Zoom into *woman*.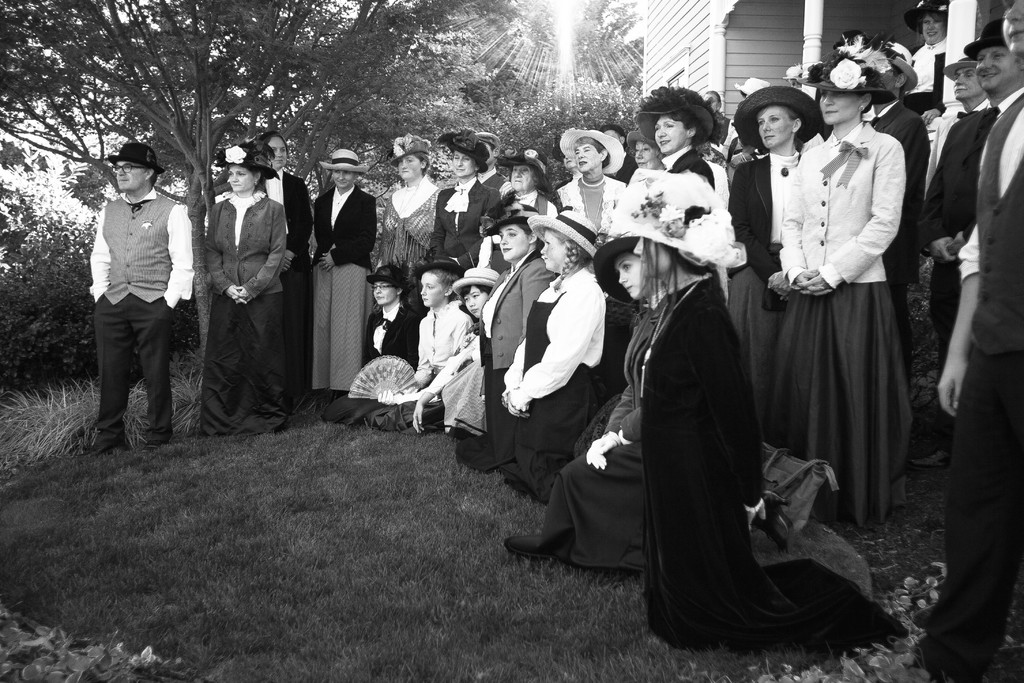
Zoom target: crop(499, 204, 621, 514).
